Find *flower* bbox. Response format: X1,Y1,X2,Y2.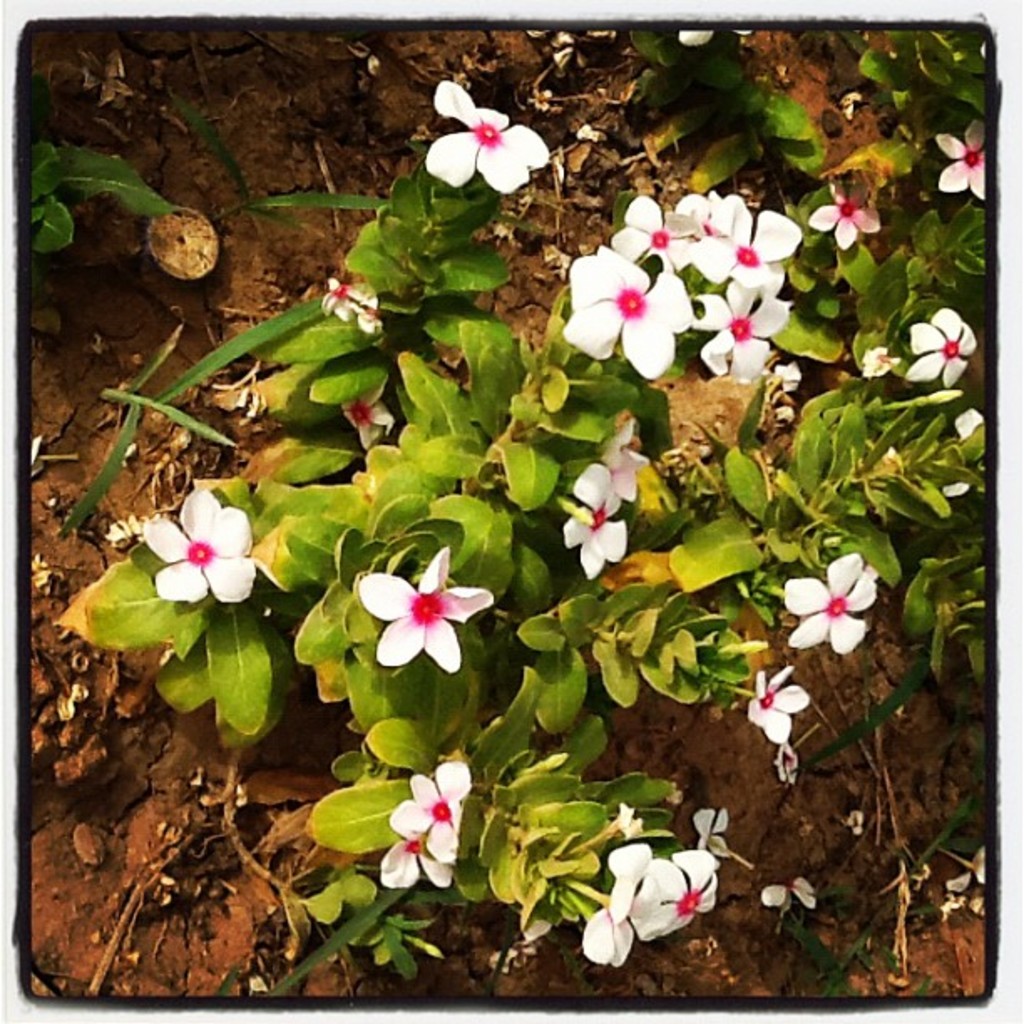
743,658,805,756.
